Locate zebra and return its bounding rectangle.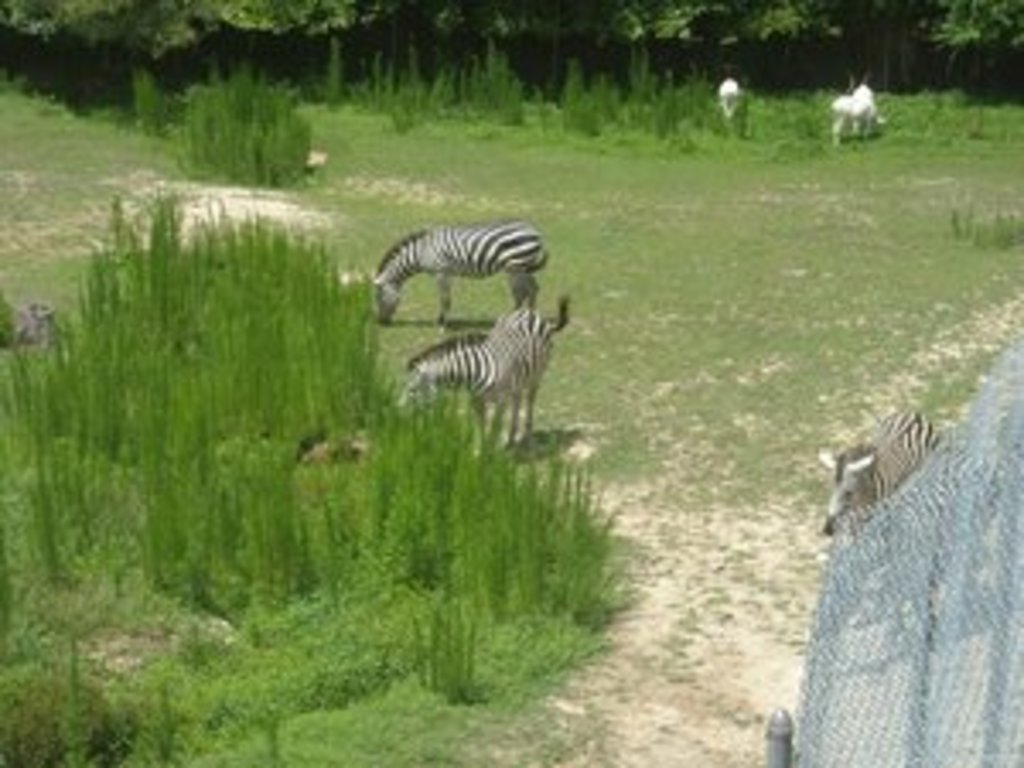
bbox=[816, 403, 942, 543].
